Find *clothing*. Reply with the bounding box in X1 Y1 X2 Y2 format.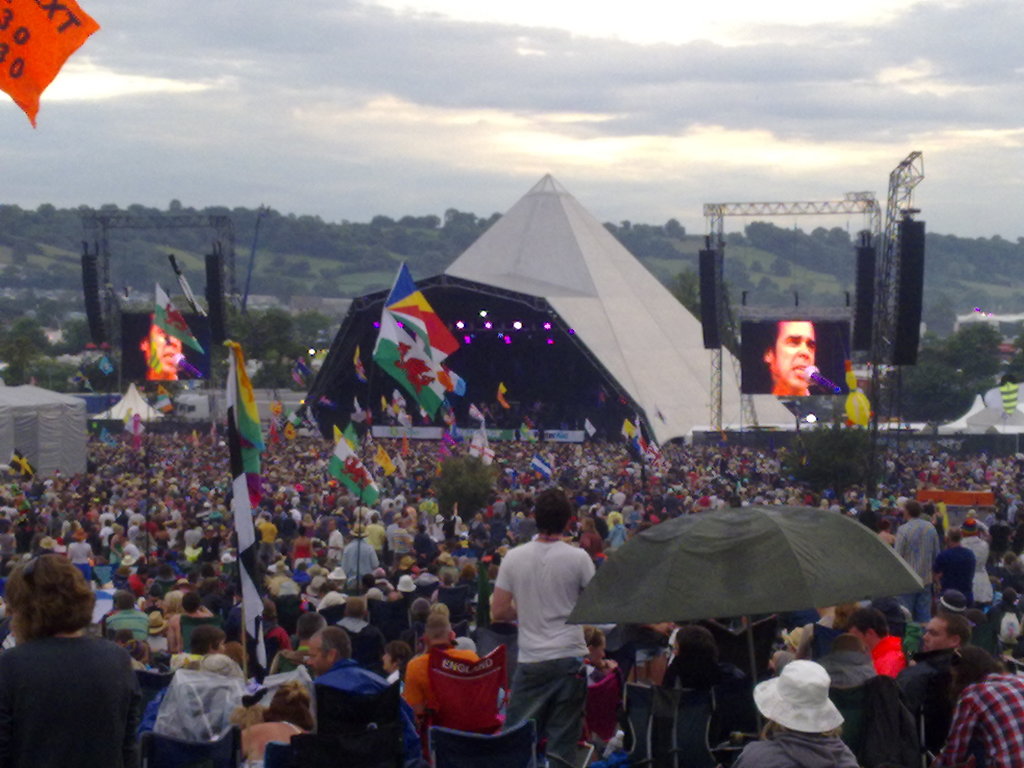
496 540 591 658.
